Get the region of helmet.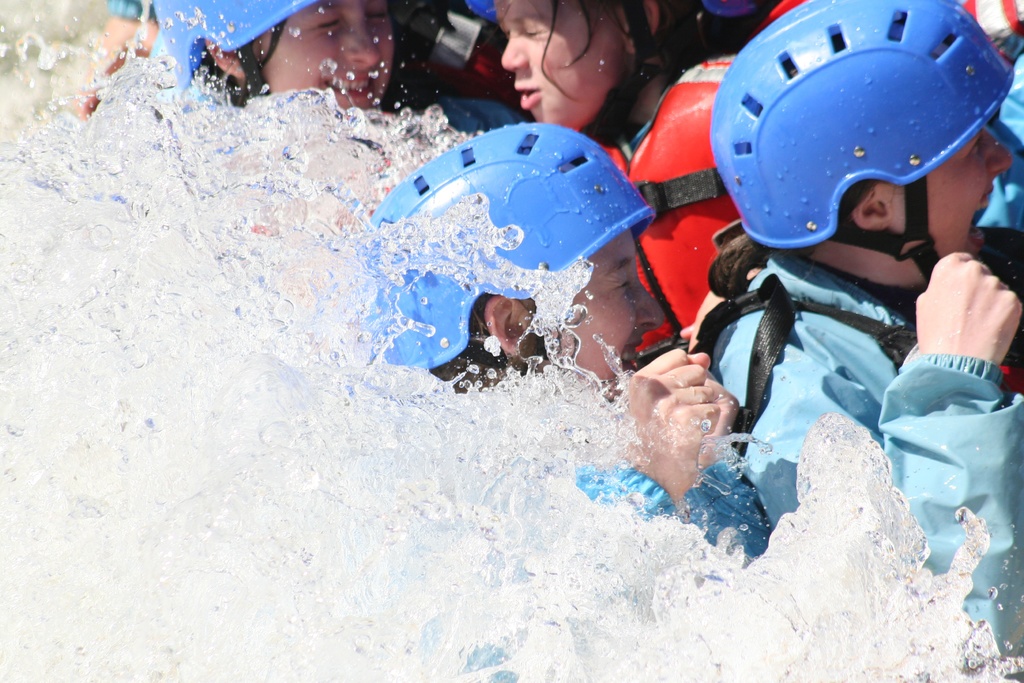
151/0/323/100.
